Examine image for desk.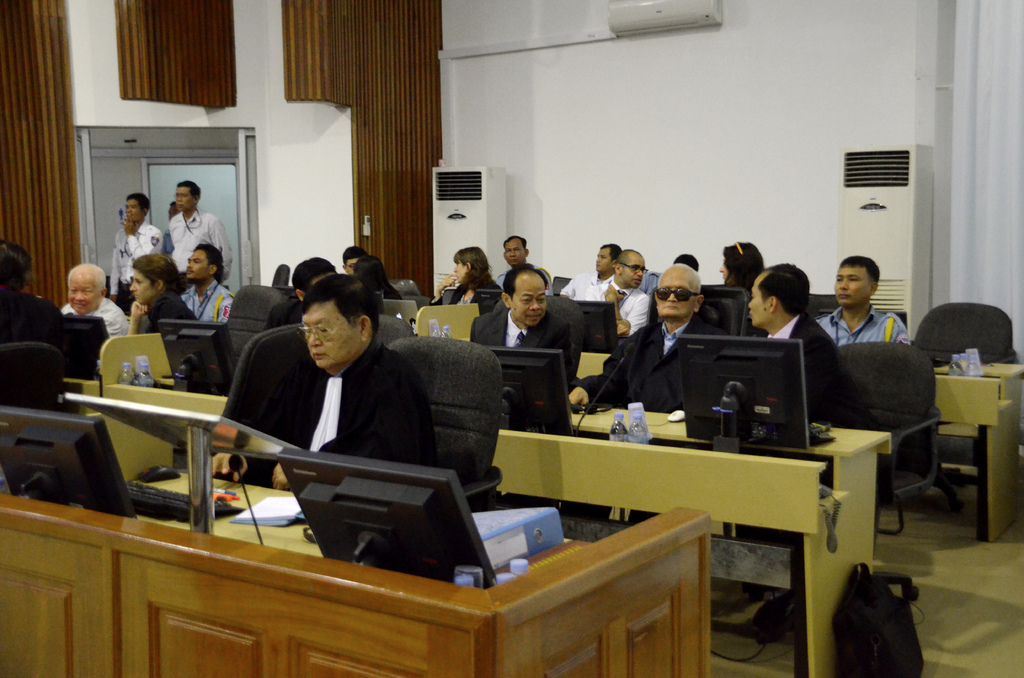
Examination result: <box>480,398,899,677</box>.
